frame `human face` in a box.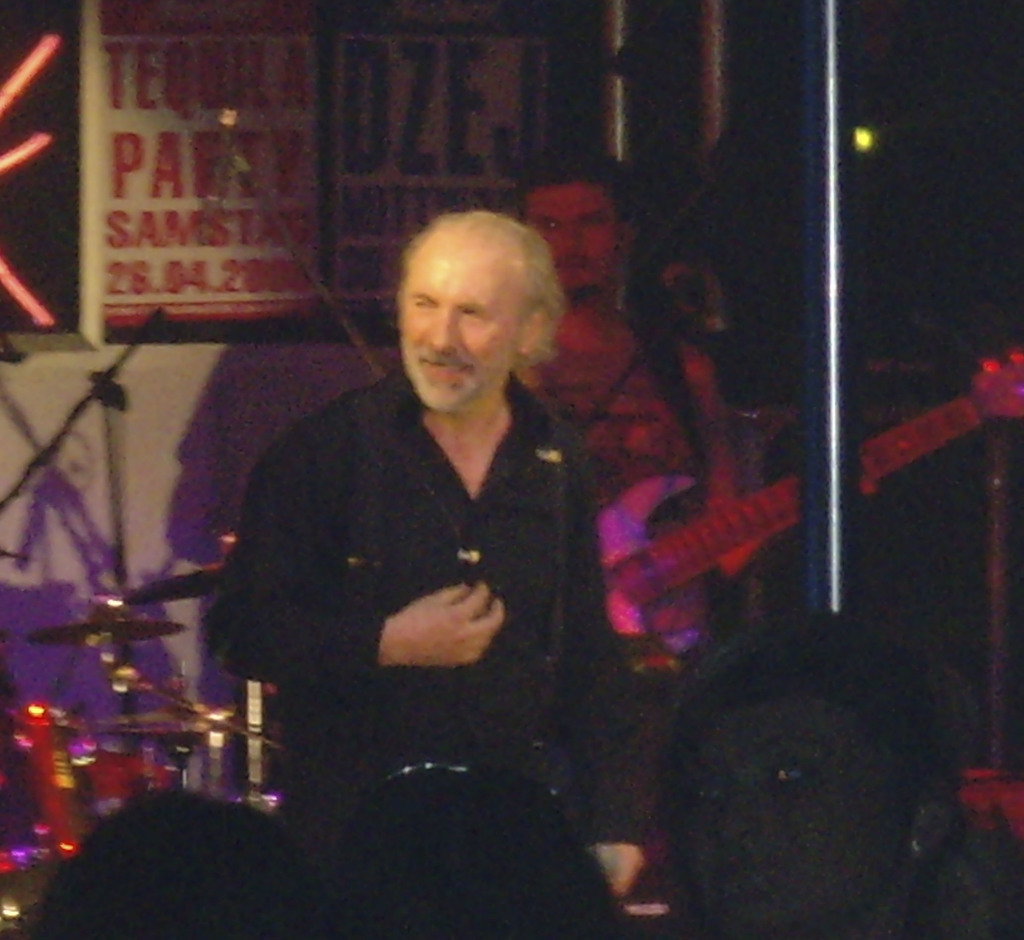
bbox=(672, 686, 910, 939).
